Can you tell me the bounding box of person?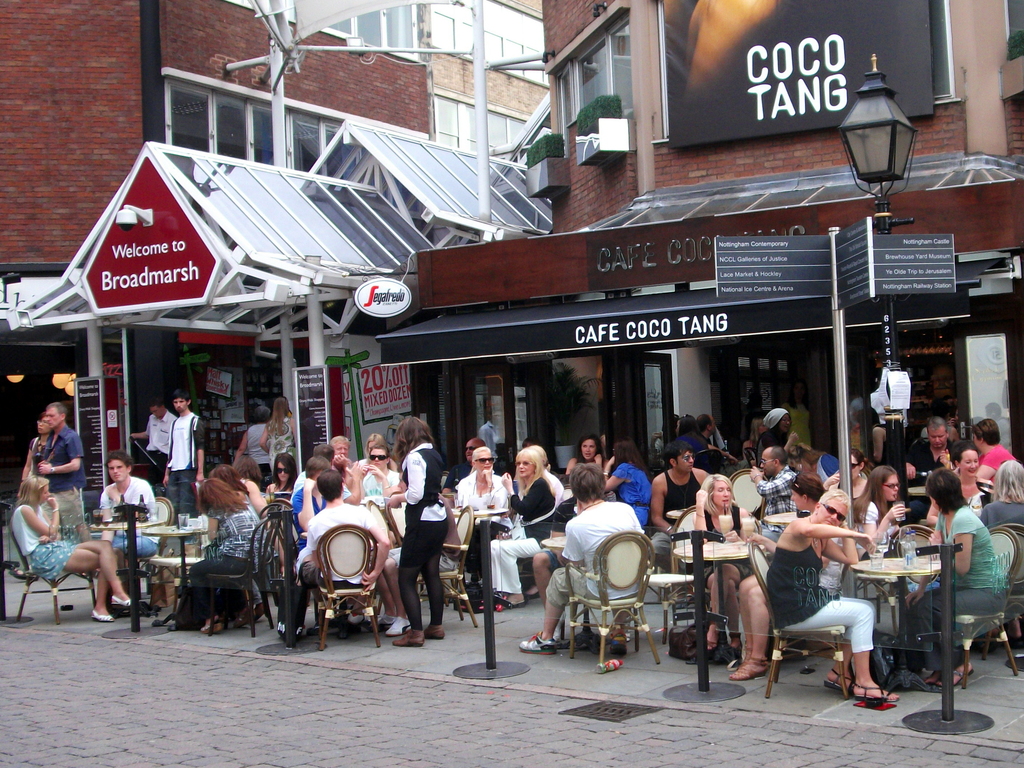
[left=769, top=488, right=895, bottom=707].
